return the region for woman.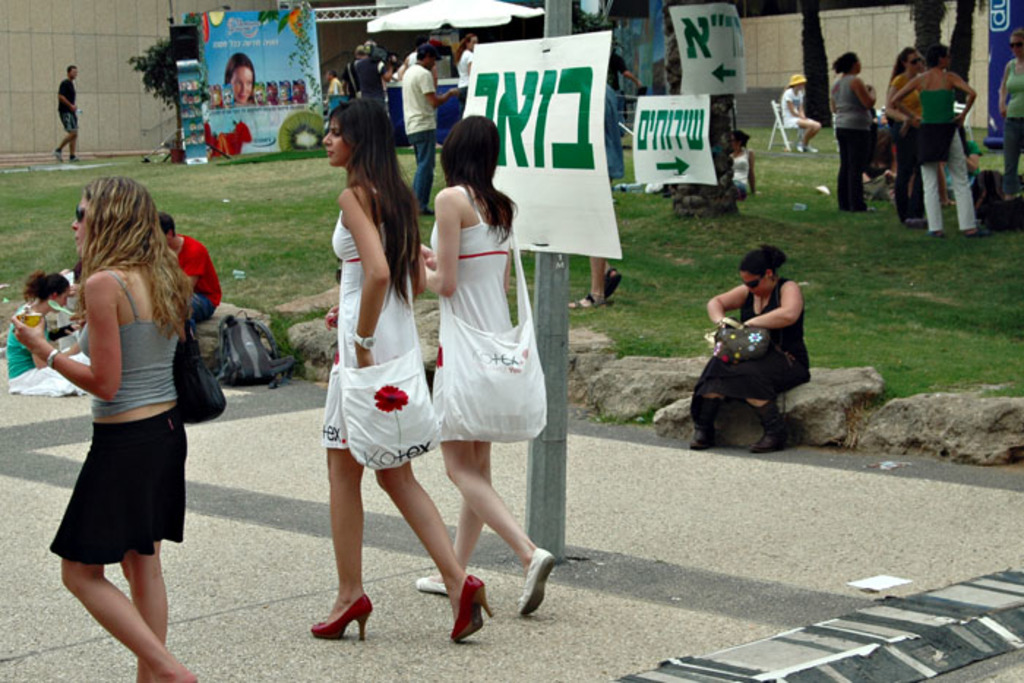
[left=307, top=98, right=505, bottom=644].
